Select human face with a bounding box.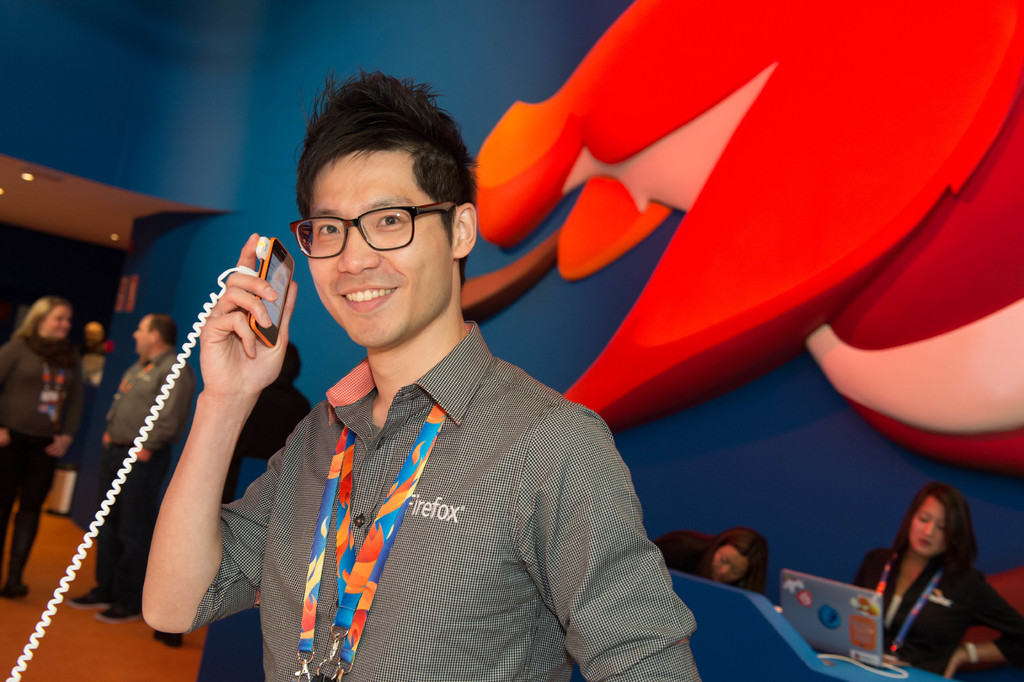
[x1=712, y1=549, x2=744, y2=581].
